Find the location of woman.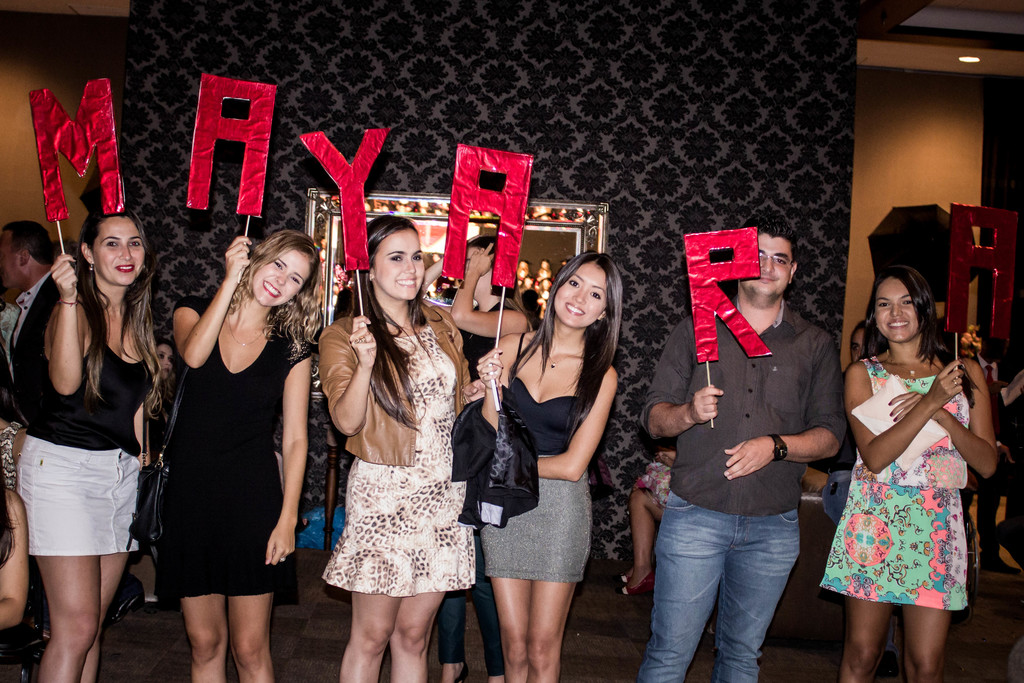
Location: [172,212,315,682].
